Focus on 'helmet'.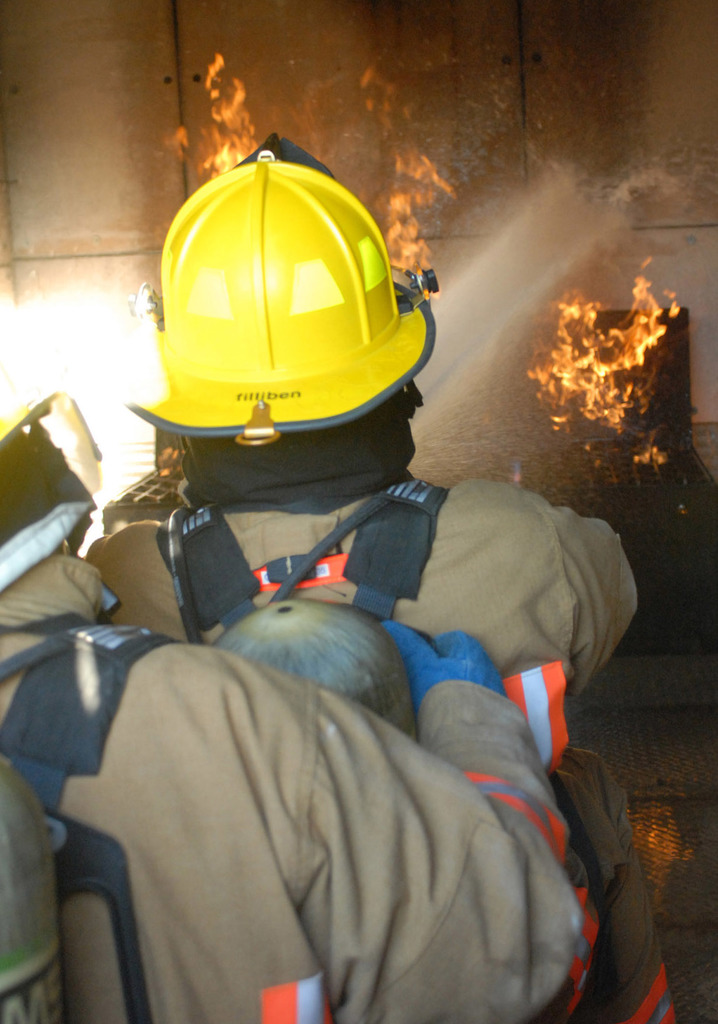
Focused at detection(0, 378, 105, 596).
